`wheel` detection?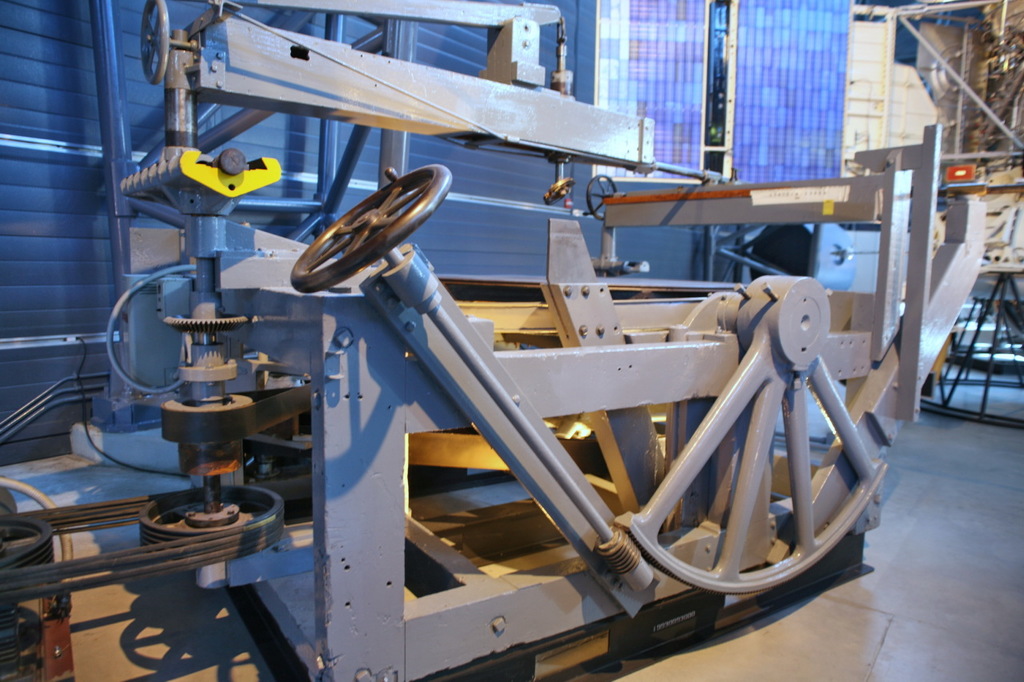
Rect(0, 518, 61, 573)
